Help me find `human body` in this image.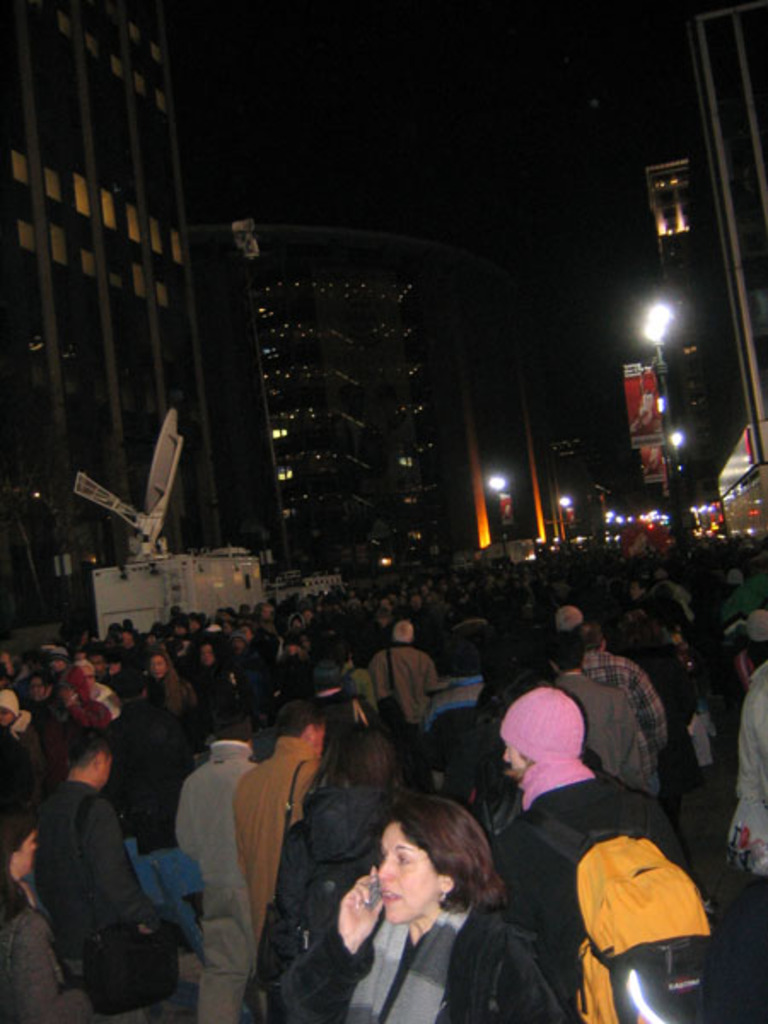
Found it: bbox=(367, 655, 442, 792).
